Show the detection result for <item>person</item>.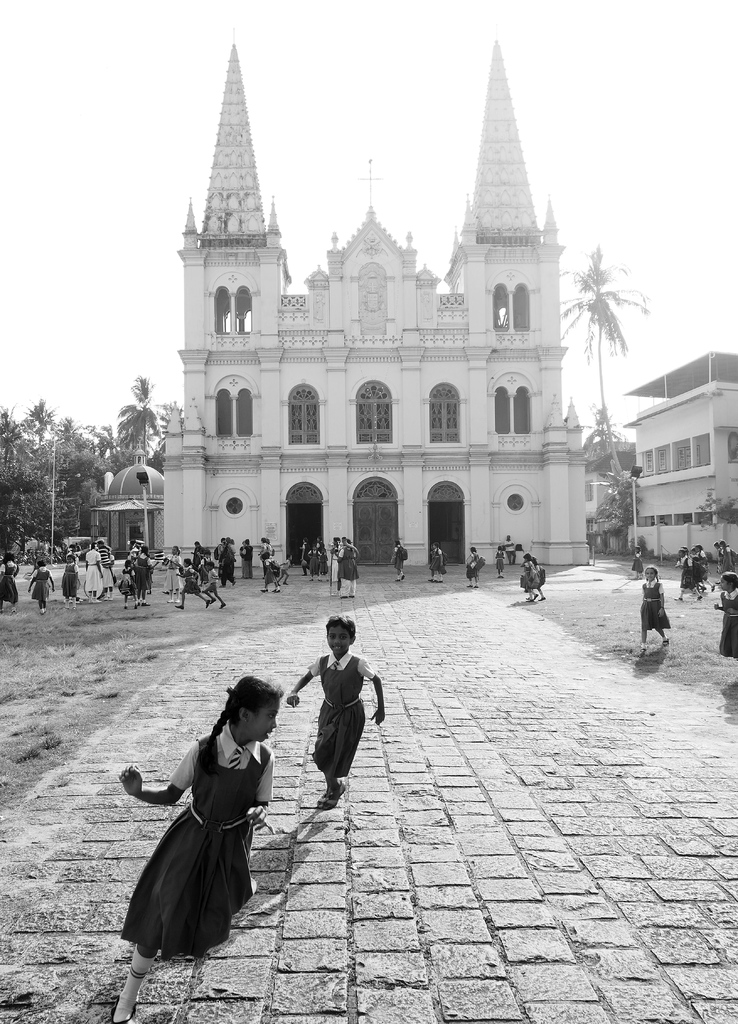
<box>27,557,55,614</box>.
